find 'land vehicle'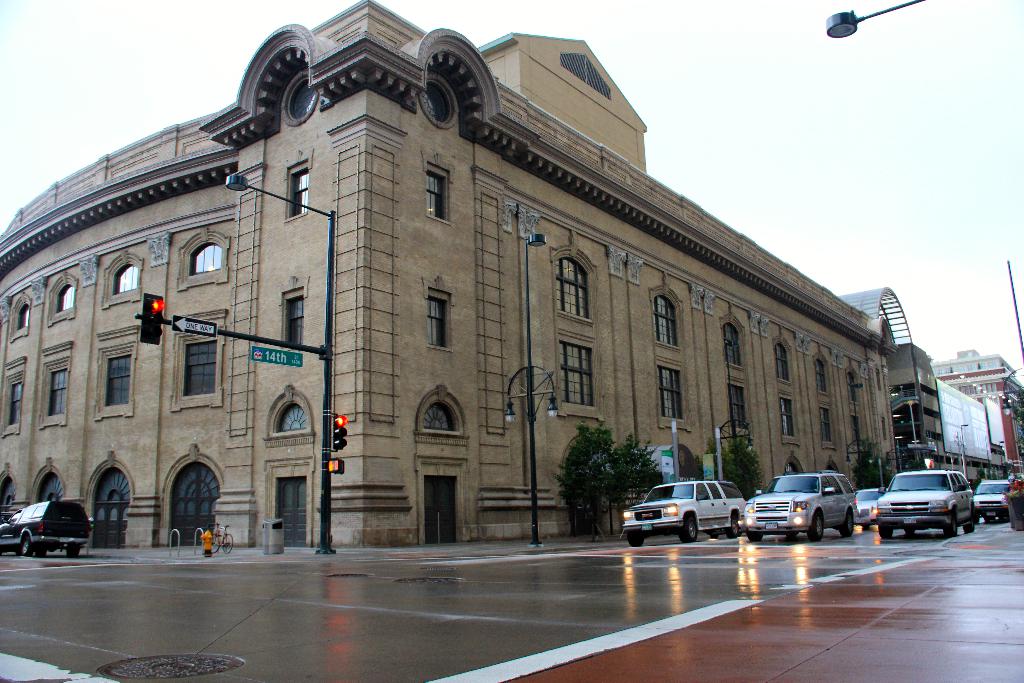
634 479 760 543
